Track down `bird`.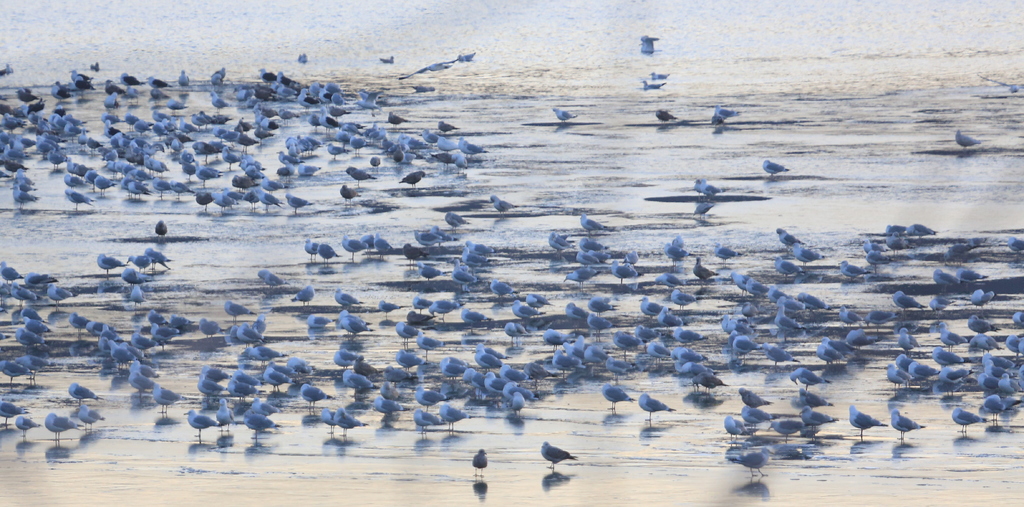
Tracked to select_region(150, 382, 174, 408).
